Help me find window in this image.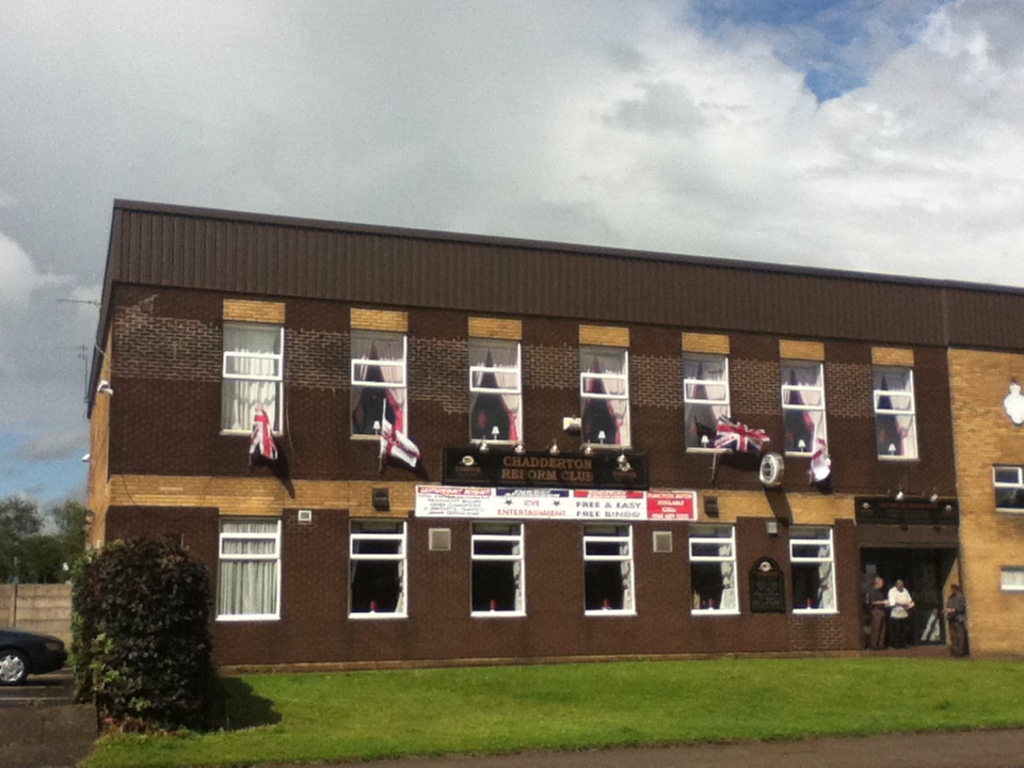
Found it: detection(349, 330, 409, 436).
